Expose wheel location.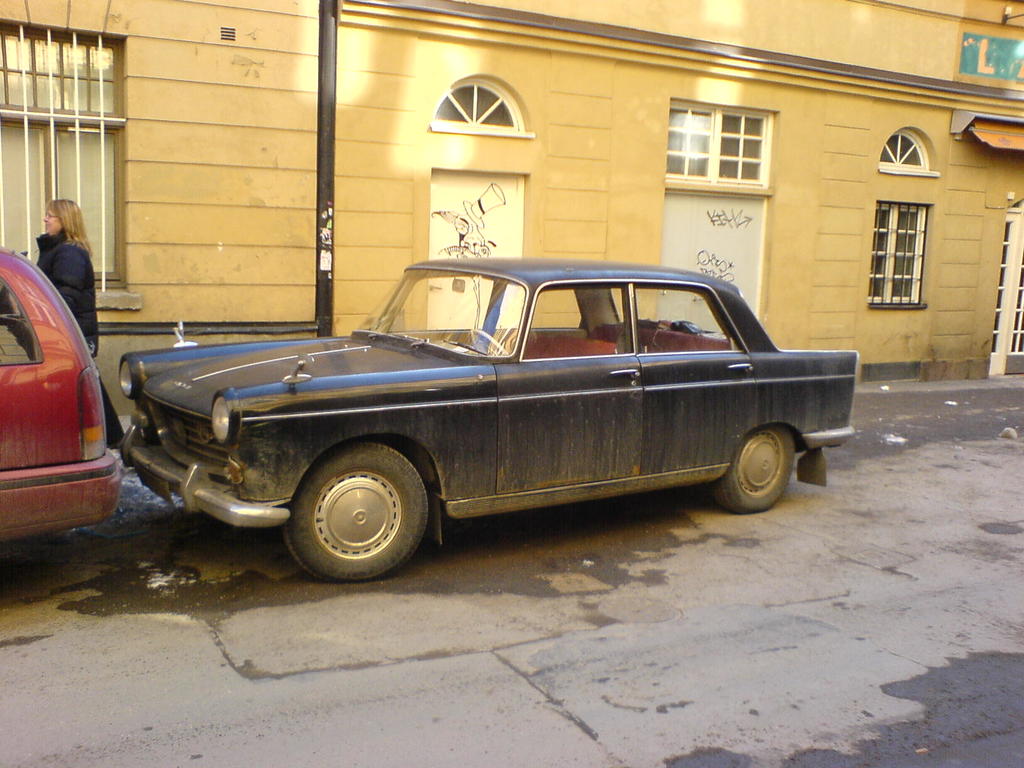
Exposed at detection(470, 327, 508, 359).
